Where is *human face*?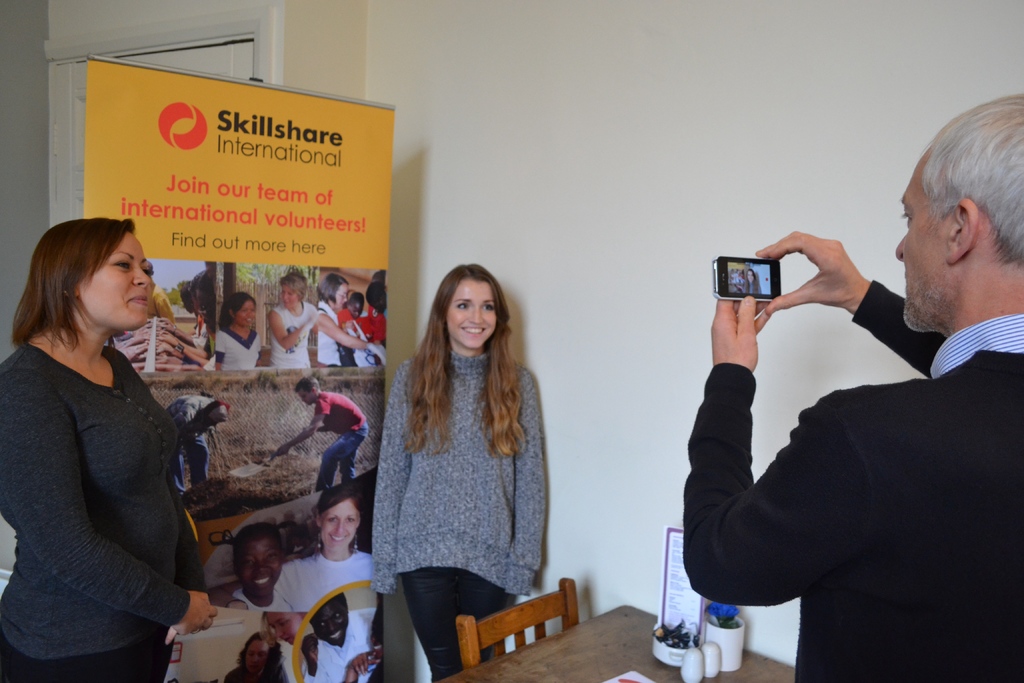
(897, 149, 952, 330).
